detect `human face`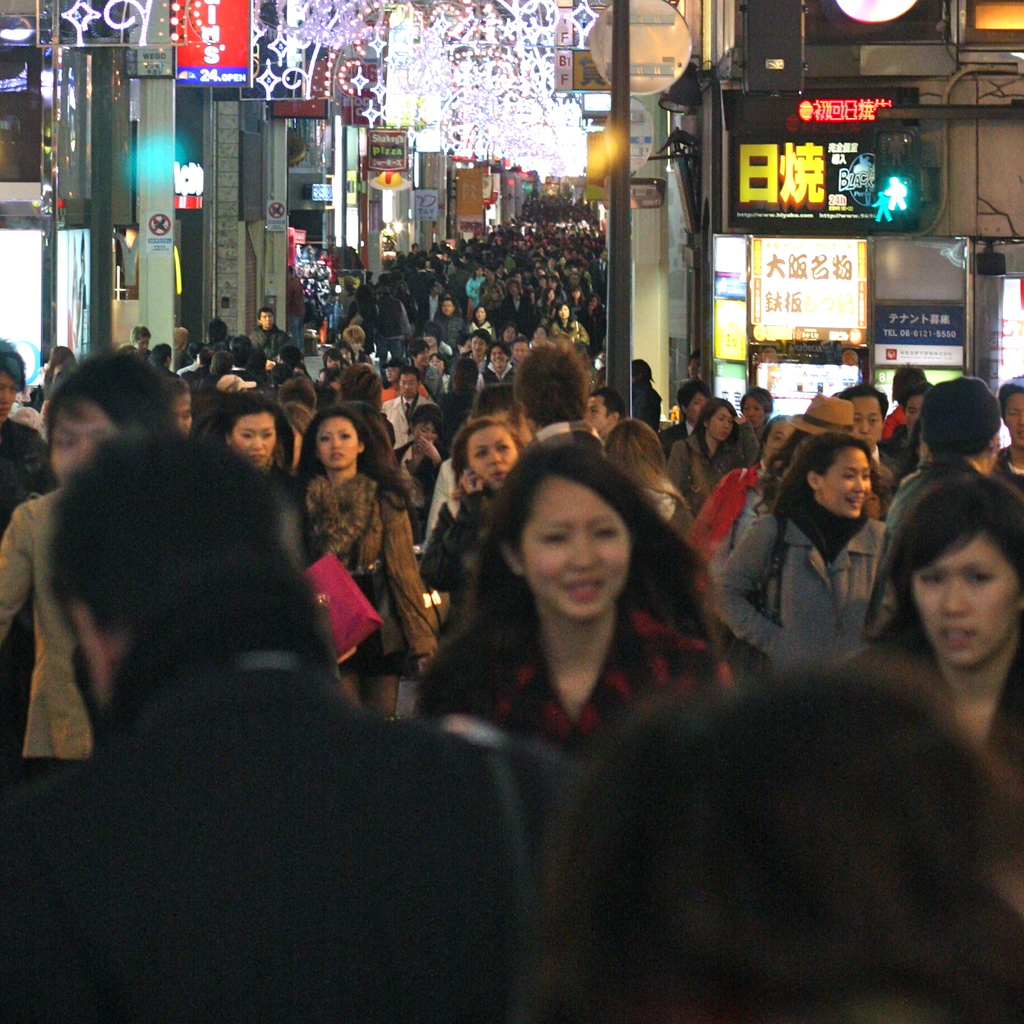
Rect(822, 449, 872, 518)
